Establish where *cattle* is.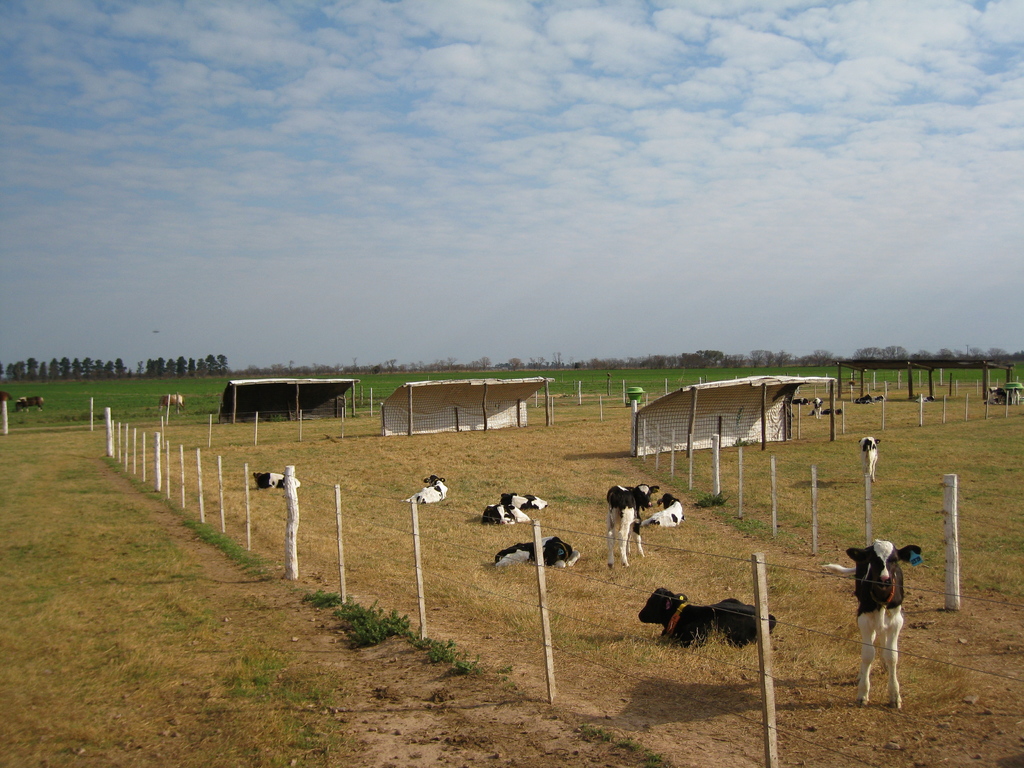
Established at [635,586,778,650].
